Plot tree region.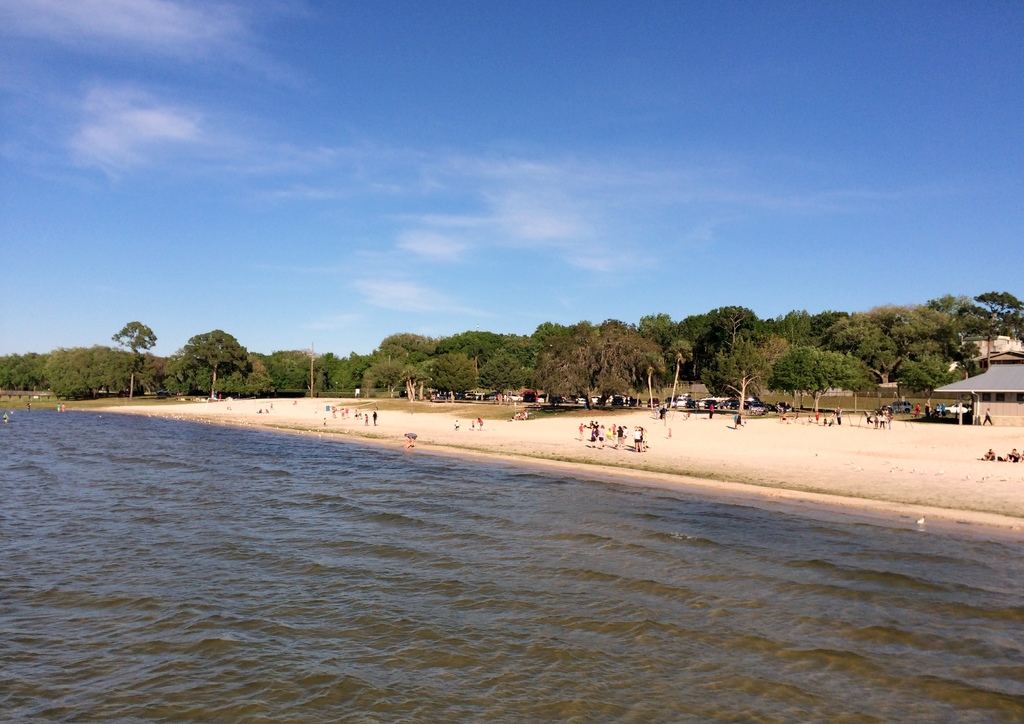
Plotted at <box>976,288,1016,334</box>.
